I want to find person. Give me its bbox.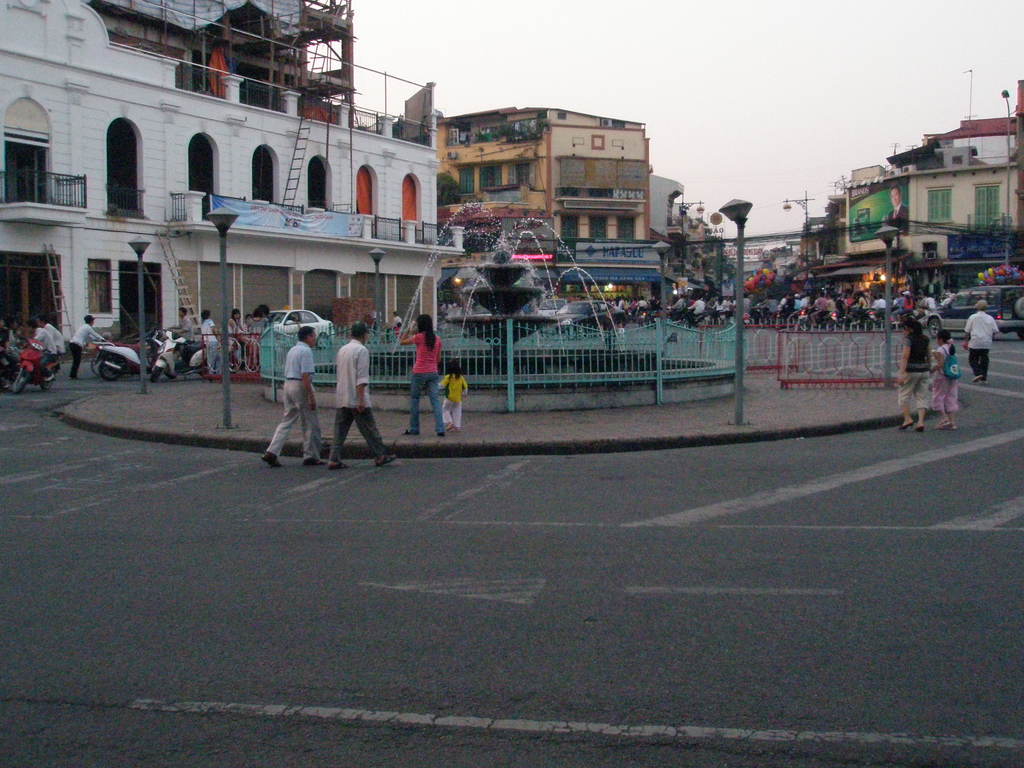
[left=1, top=320, right=22, bottom=380].
